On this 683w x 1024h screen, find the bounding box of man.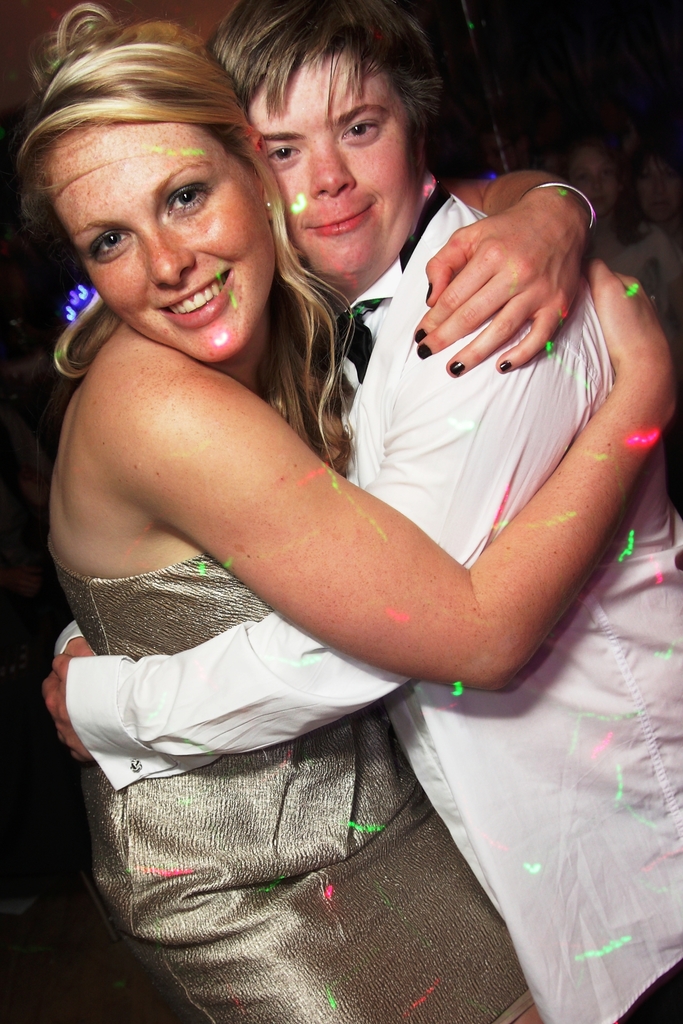
Bounding box: 35 0 682 1023.
